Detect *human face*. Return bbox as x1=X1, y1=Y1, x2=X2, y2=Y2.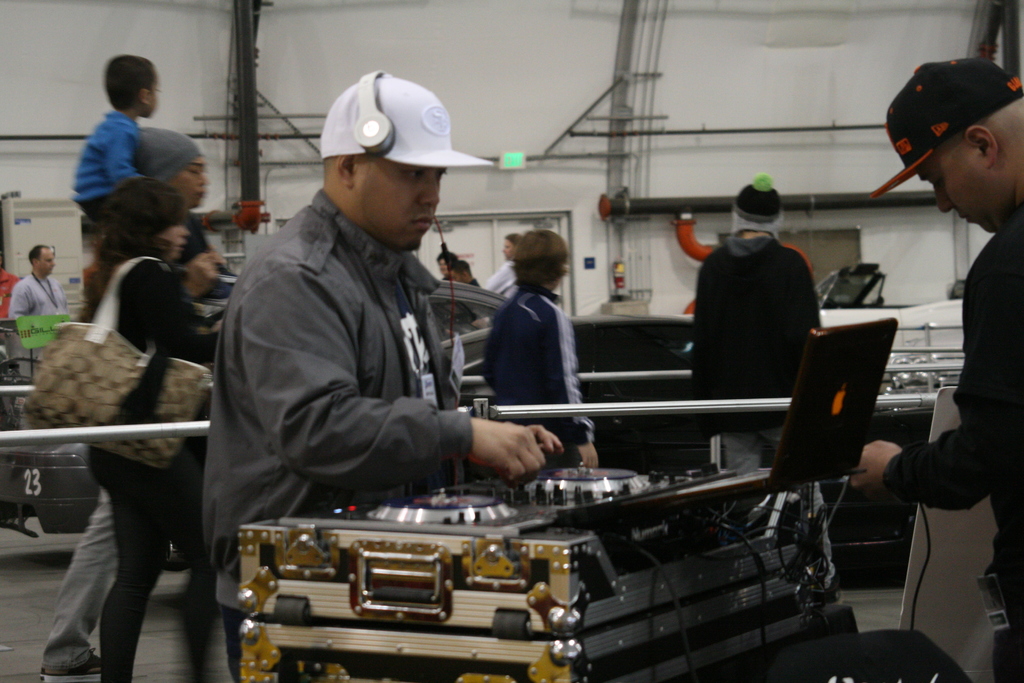
x1=349, y1=154, x2=445, y2=249.
